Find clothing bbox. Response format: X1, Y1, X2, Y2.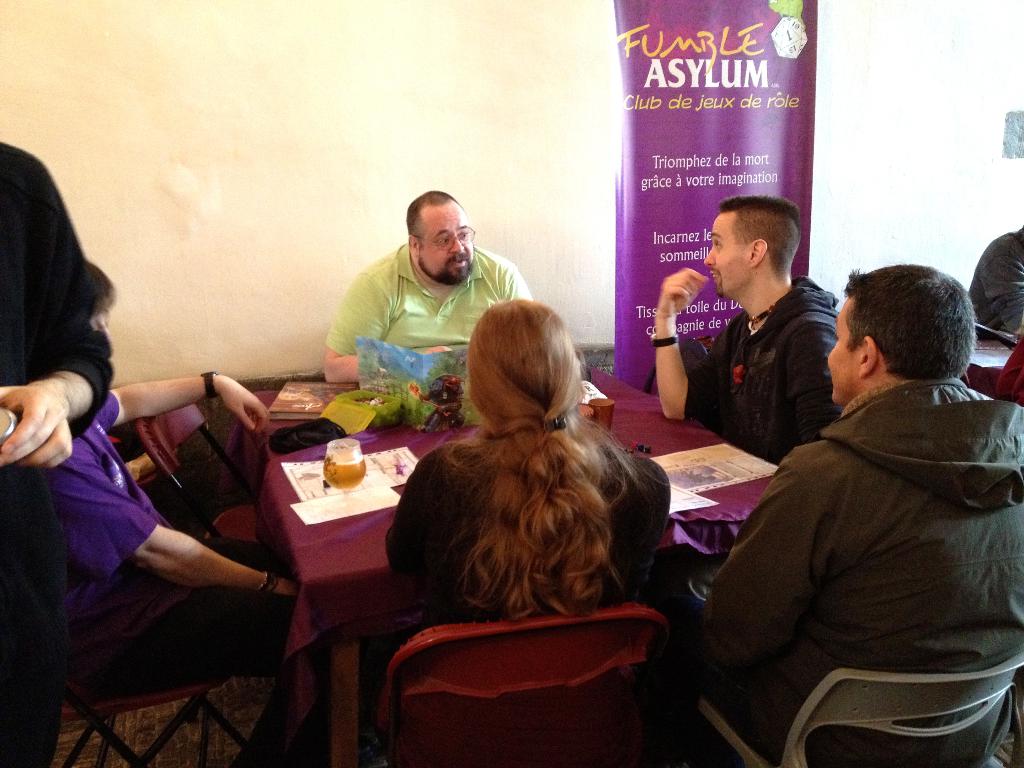
685, 277, 845, 462.
